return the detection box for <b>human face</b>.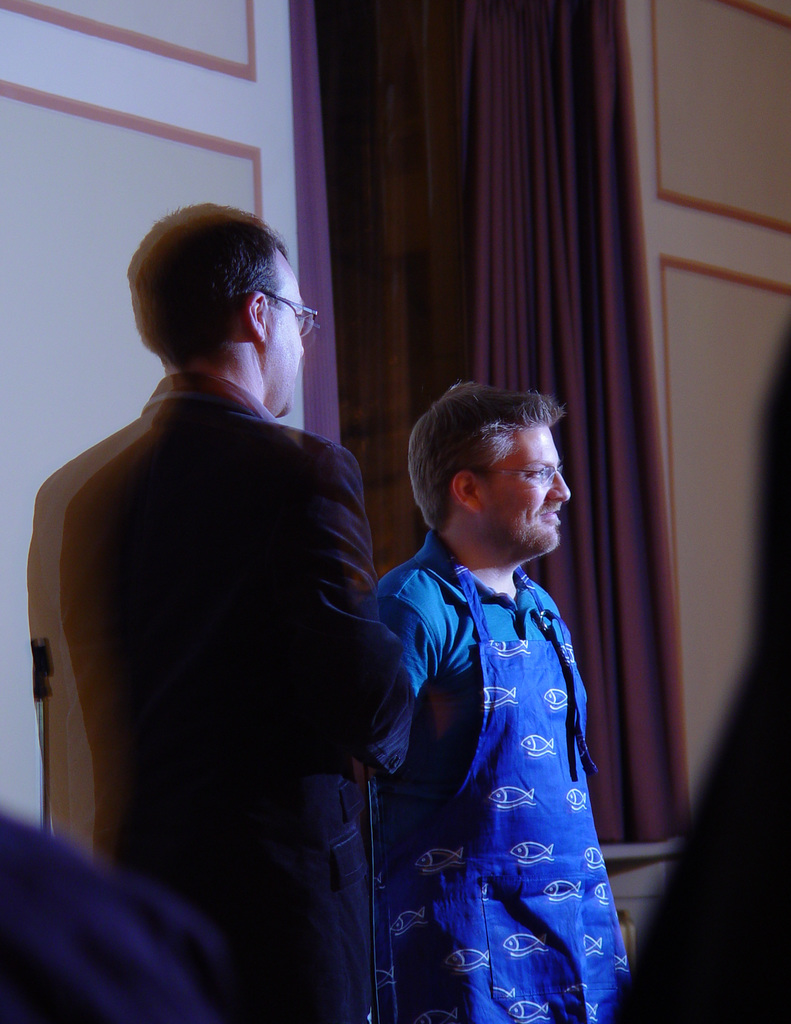
(477,424,571,552).
